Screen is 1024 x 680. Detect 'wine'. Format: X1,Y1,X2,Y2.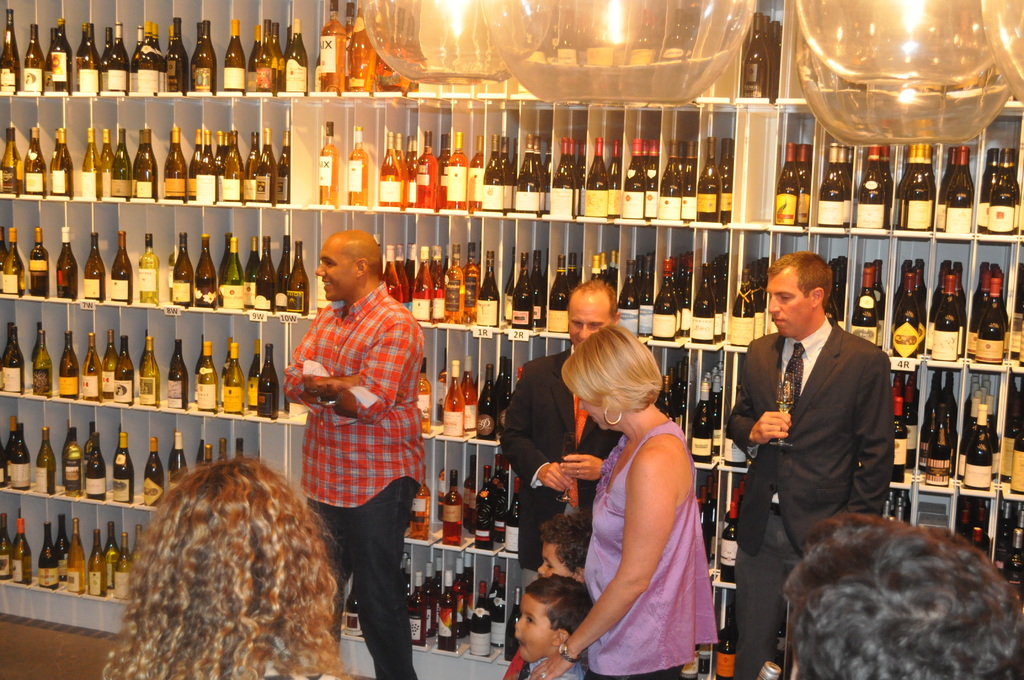
504,274,513,324.
